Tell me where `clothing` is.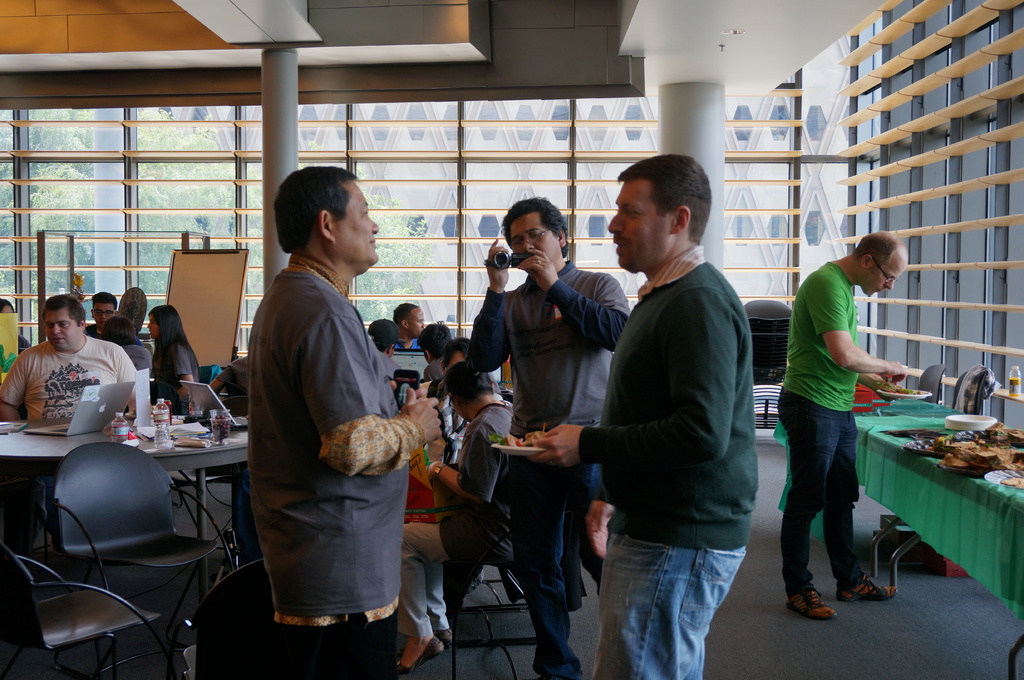
`clothing` is at bbox=(402, 388, 516, 635).
